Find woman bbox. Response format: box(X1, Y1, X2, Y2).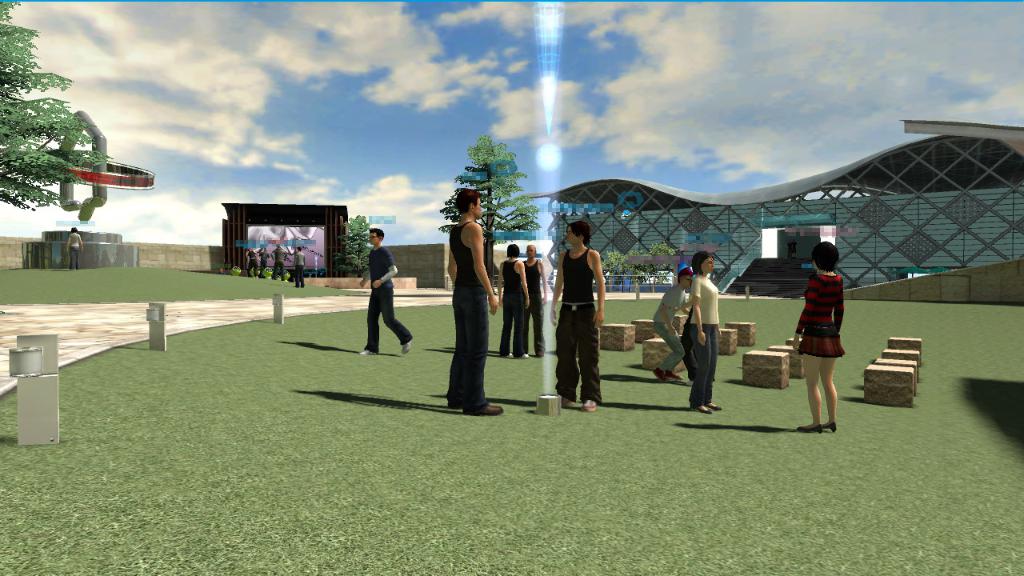
box(790, 246, 846, 439).
